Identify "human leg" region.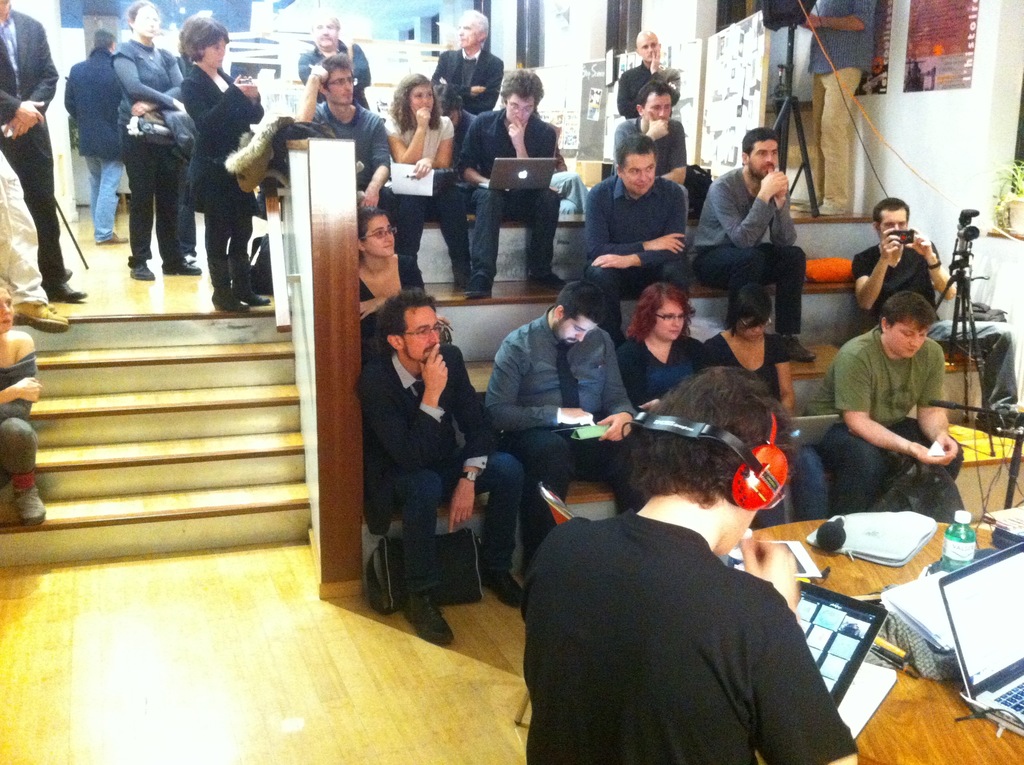
Region: <box>582,429,650,514</box>.
